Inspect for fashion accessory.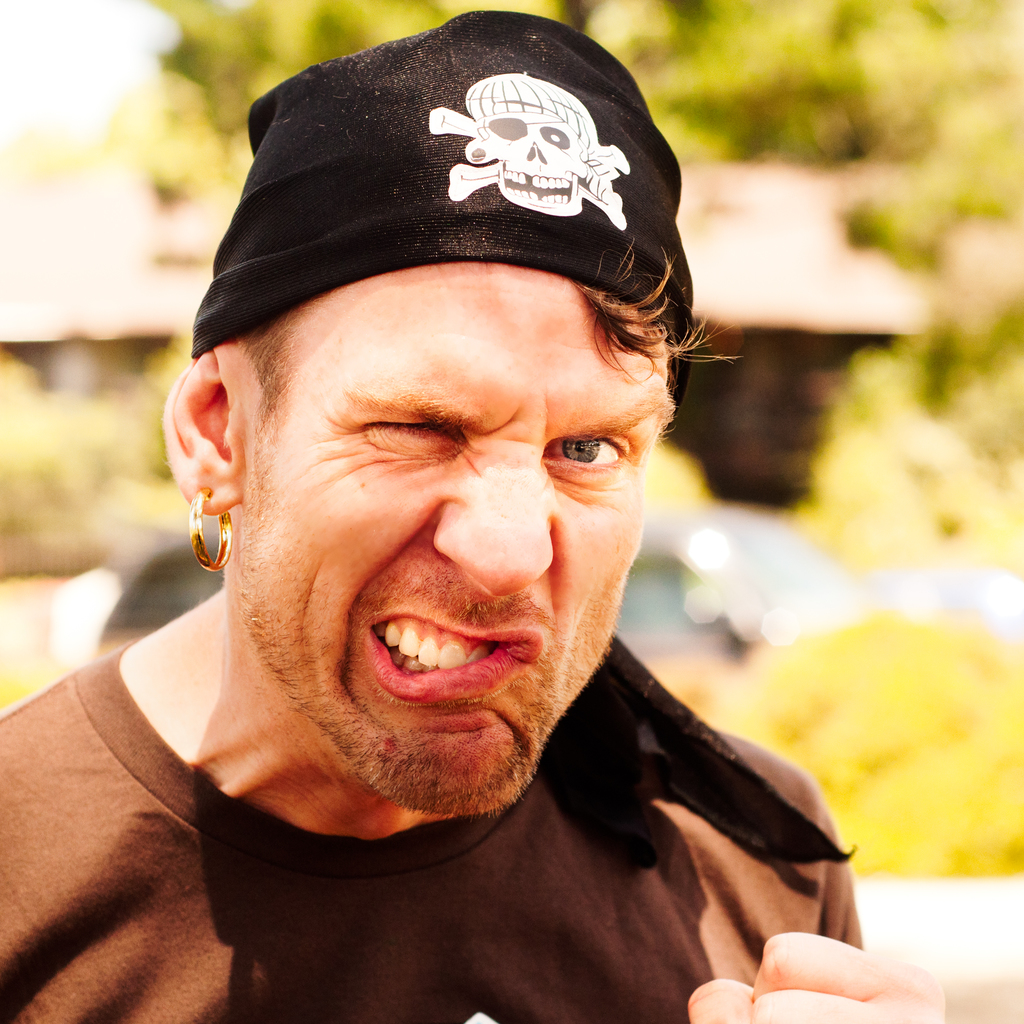
Inspection: (186, 486, 232, 575).
